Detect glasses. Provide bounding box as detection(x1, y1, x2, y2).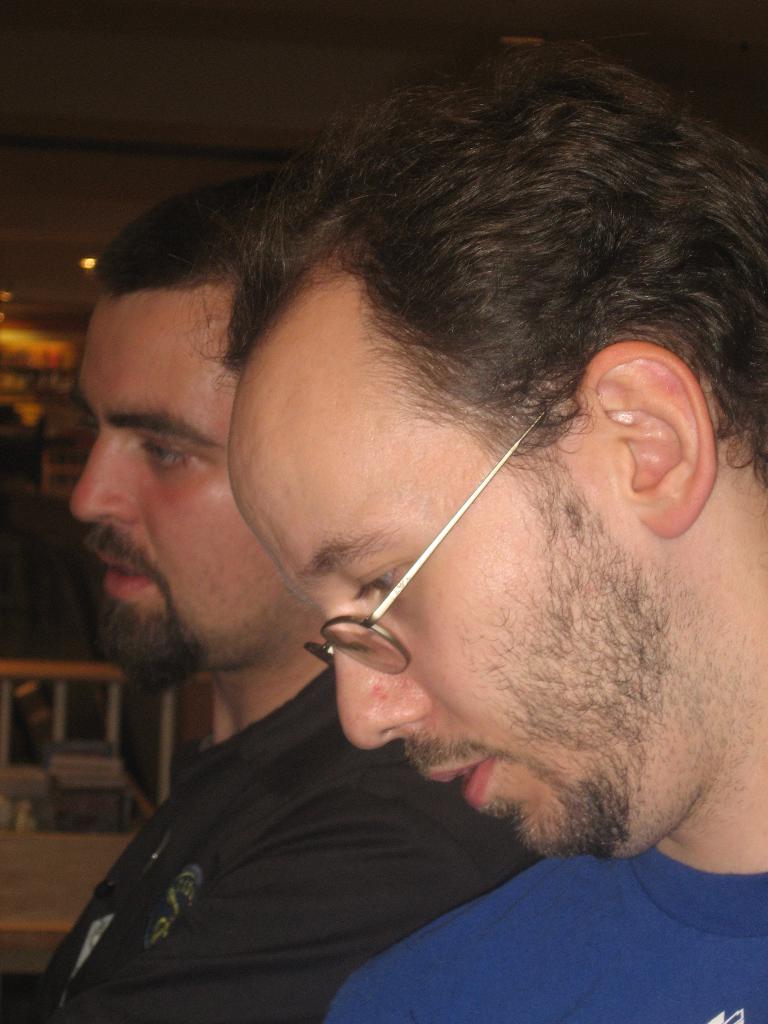
detection(303, 413, 539, 676).
